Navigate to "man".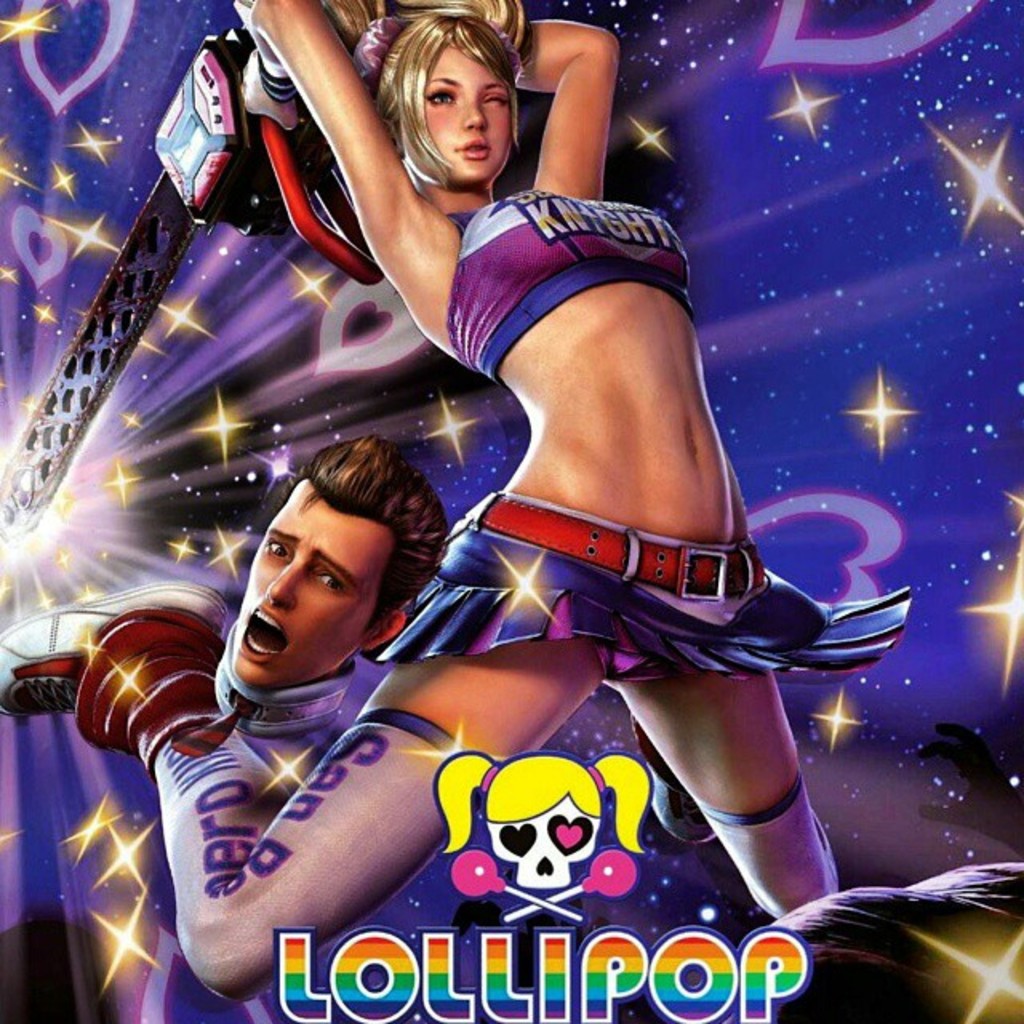
Navigation target: bbox=(134, 434, 491, 1022).
